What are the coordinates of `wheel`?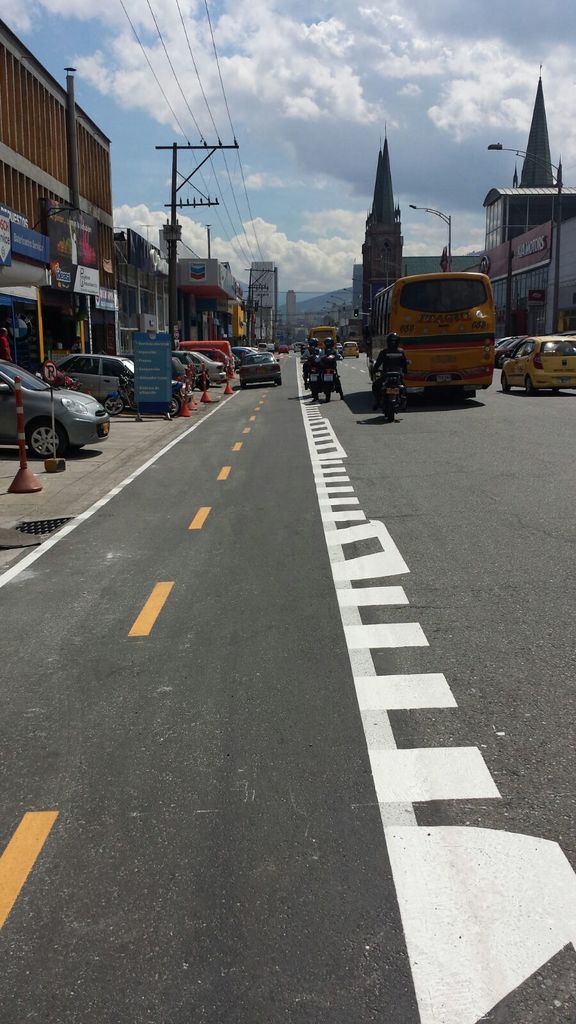
{"left": 27, "top": 413, "right": 67, "bottom": 456}.
